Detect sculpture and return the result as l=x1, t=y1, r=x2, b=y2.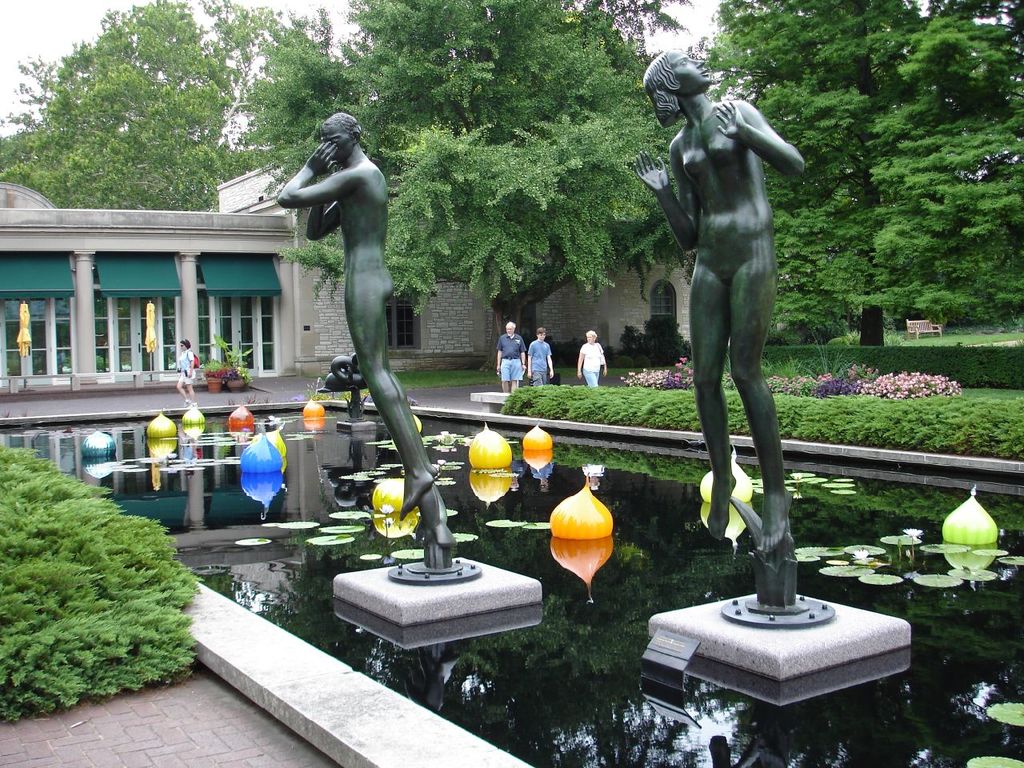
l=310, t=346, r=376, b=432.
